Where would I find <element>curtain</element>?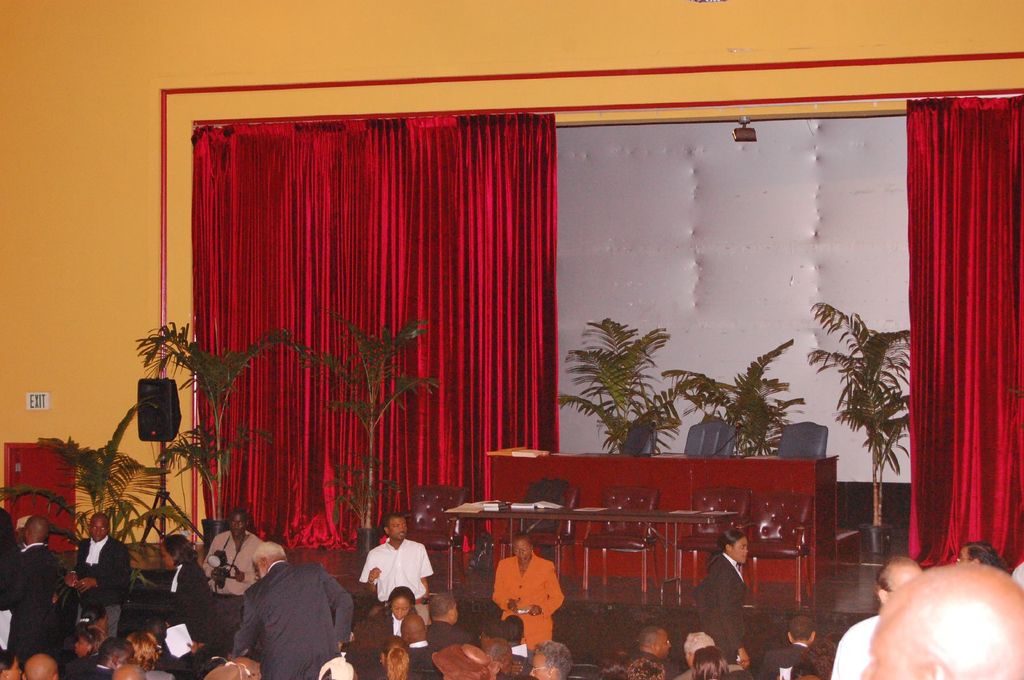
At <bbox>901, 93, 1023, 565</bbox>.
